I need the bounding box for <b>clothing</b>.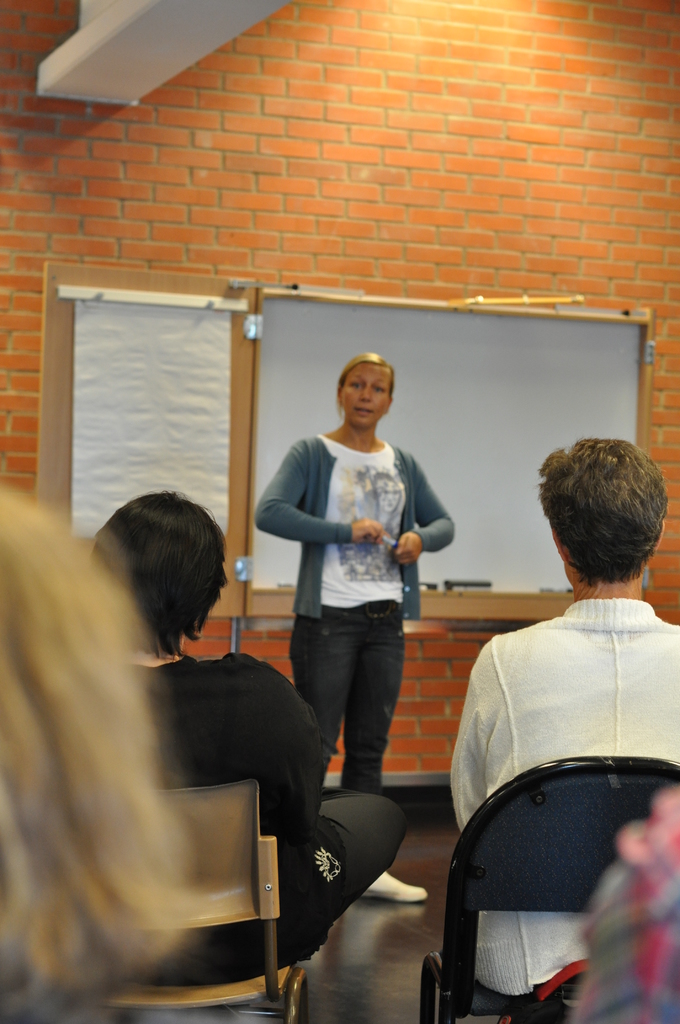
Here it is: crop(240, 429, 457, 809).
